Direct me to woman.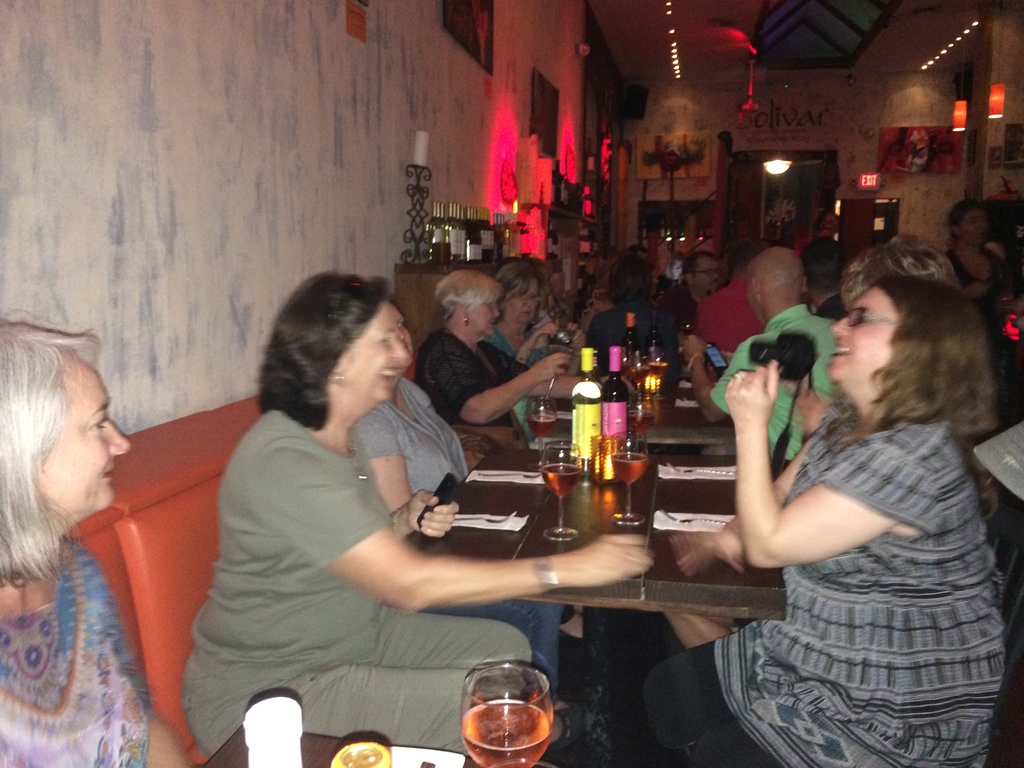
Direction: bbox=[0, 304, 196, 767].
